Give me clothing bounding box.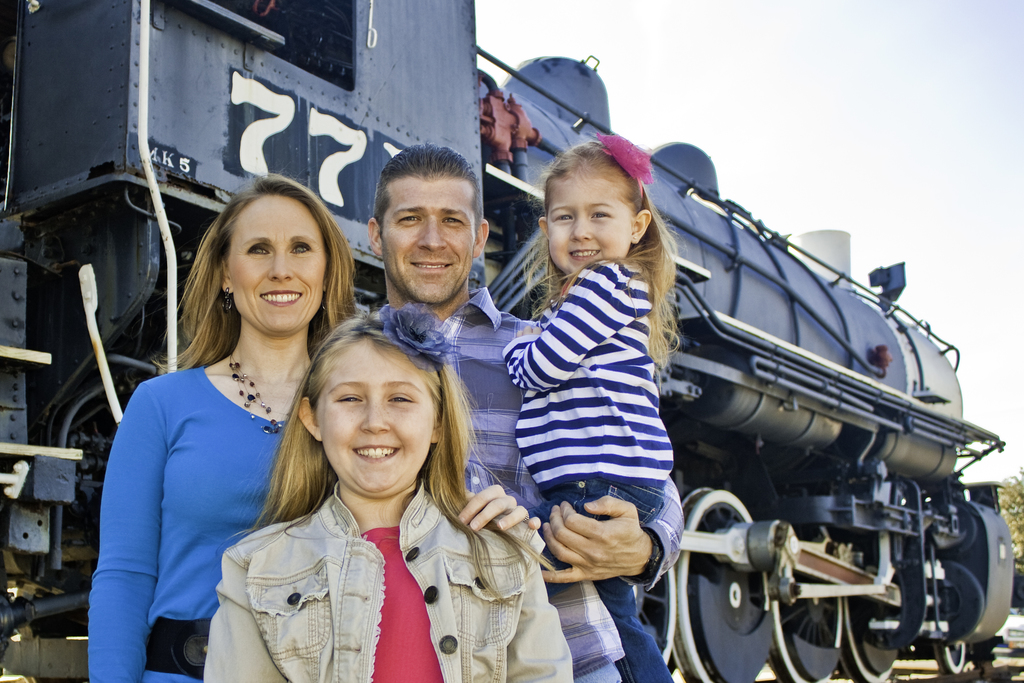
detection(499, 245, 676, 678).
